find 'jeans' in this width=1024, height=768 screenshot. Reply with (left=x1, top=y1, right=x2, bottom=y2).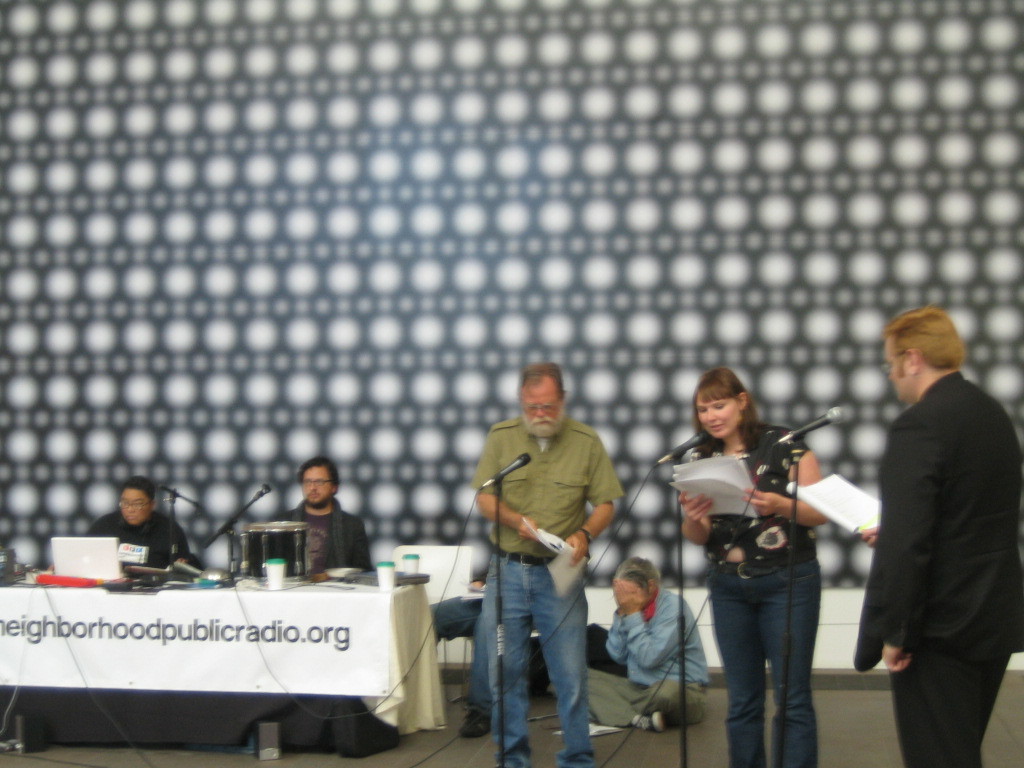
(left=431, top=596, right=501, bottom=715).
